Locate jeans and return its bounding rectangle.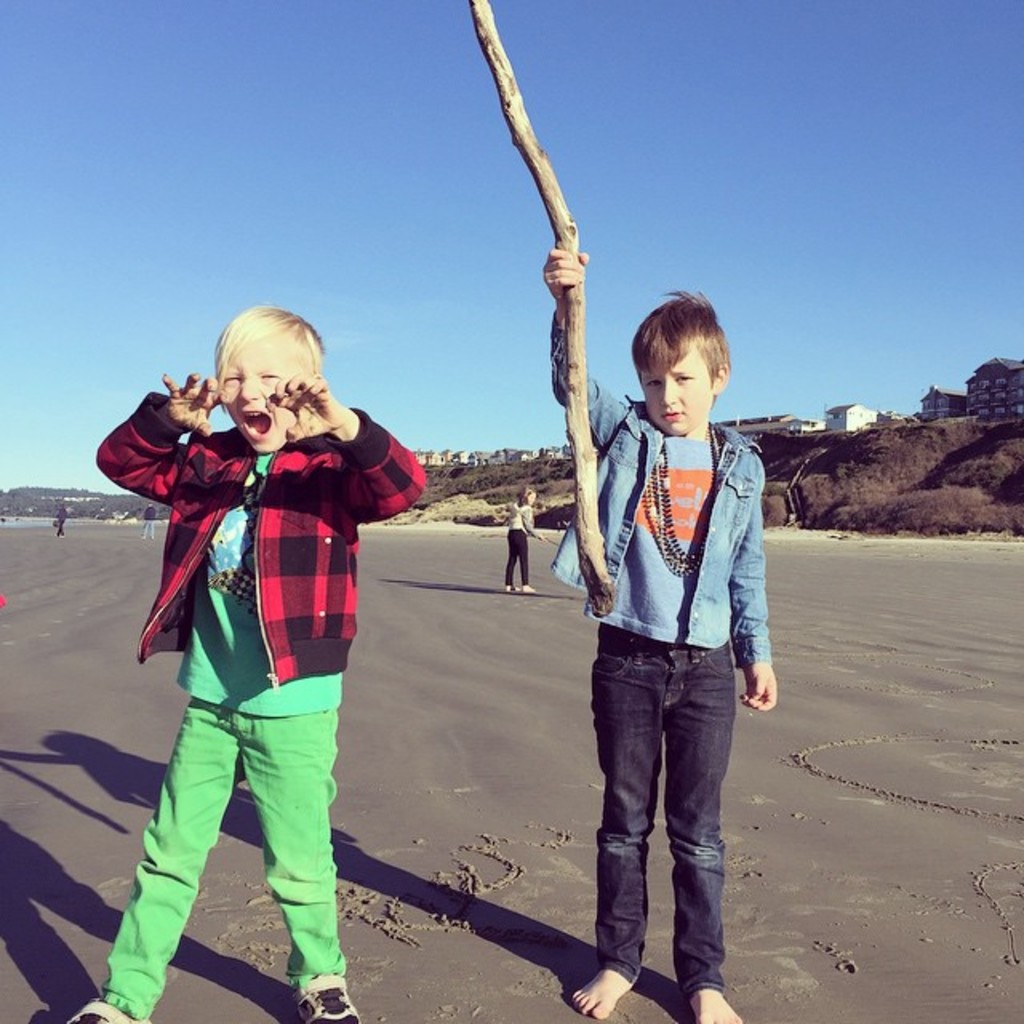
detection(141, 515, 158, 539).
